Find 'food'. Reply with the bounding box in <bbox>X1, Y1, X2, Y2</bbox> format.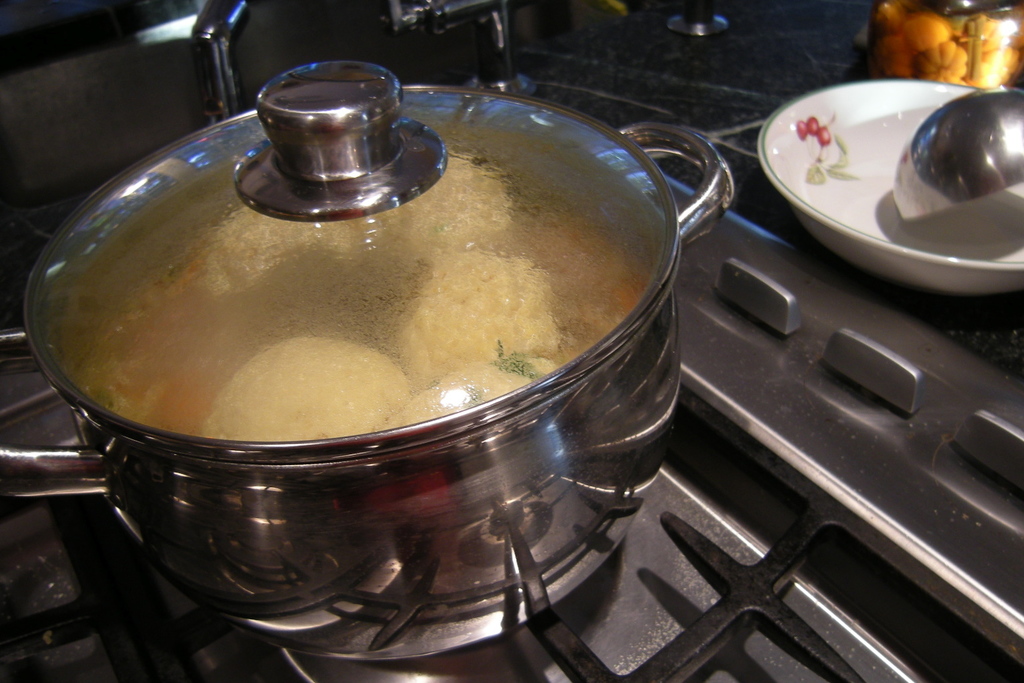
<bbox>868, 0, 1023, 81</bbox>.
